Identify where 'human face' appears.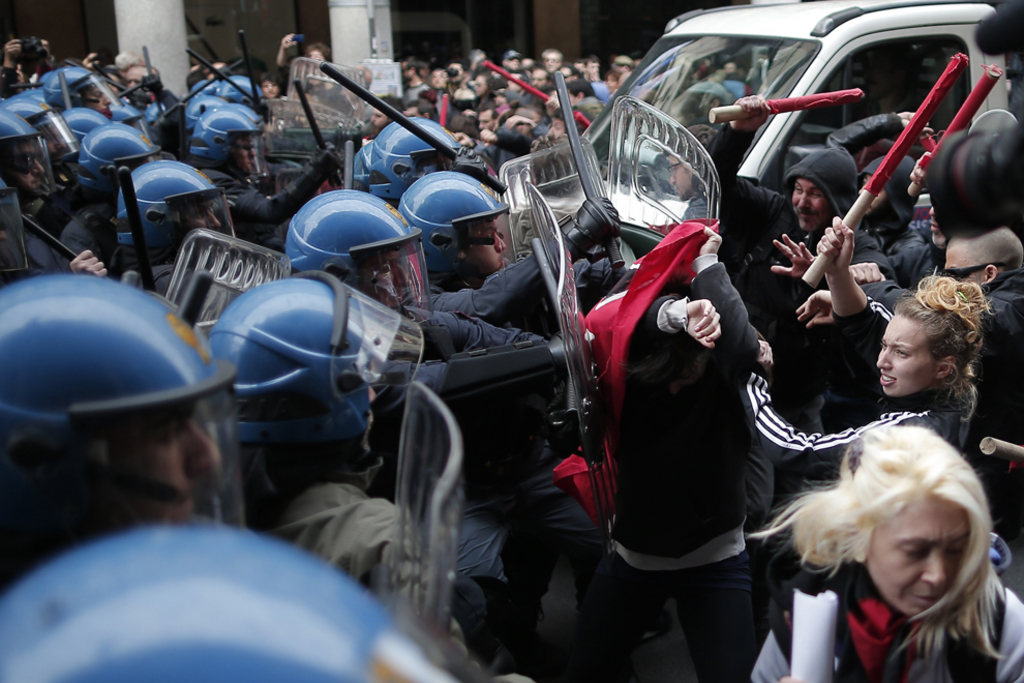
Appears at 788/180/833/231.
